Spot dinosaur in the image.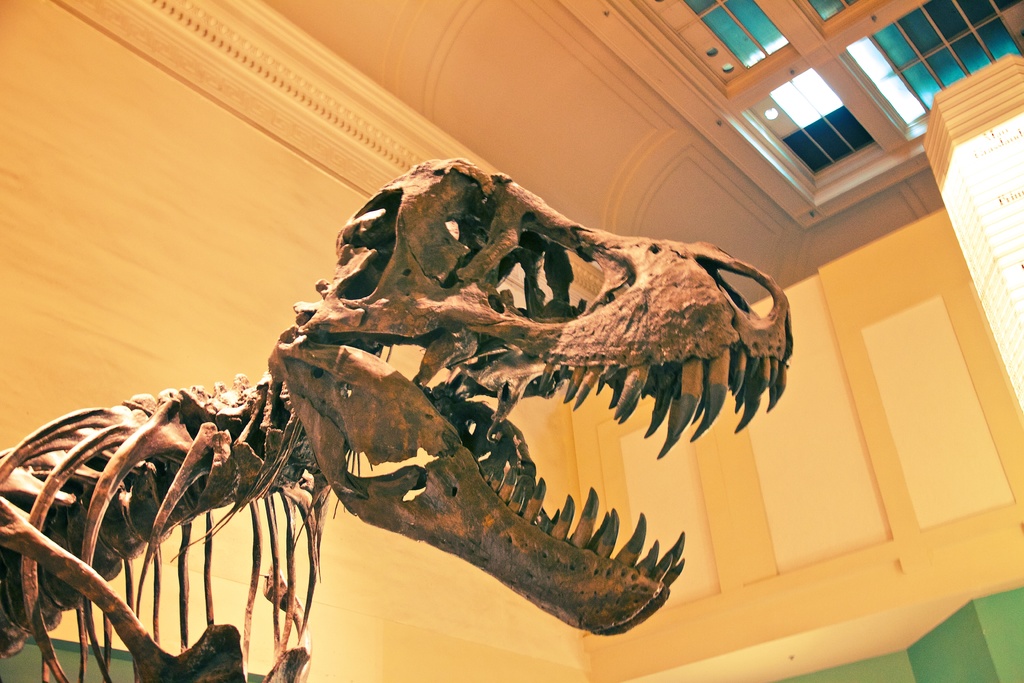
dinosaur found at {"x1": 0, "y1": 155, "x2": 797, "y2": 682}.
